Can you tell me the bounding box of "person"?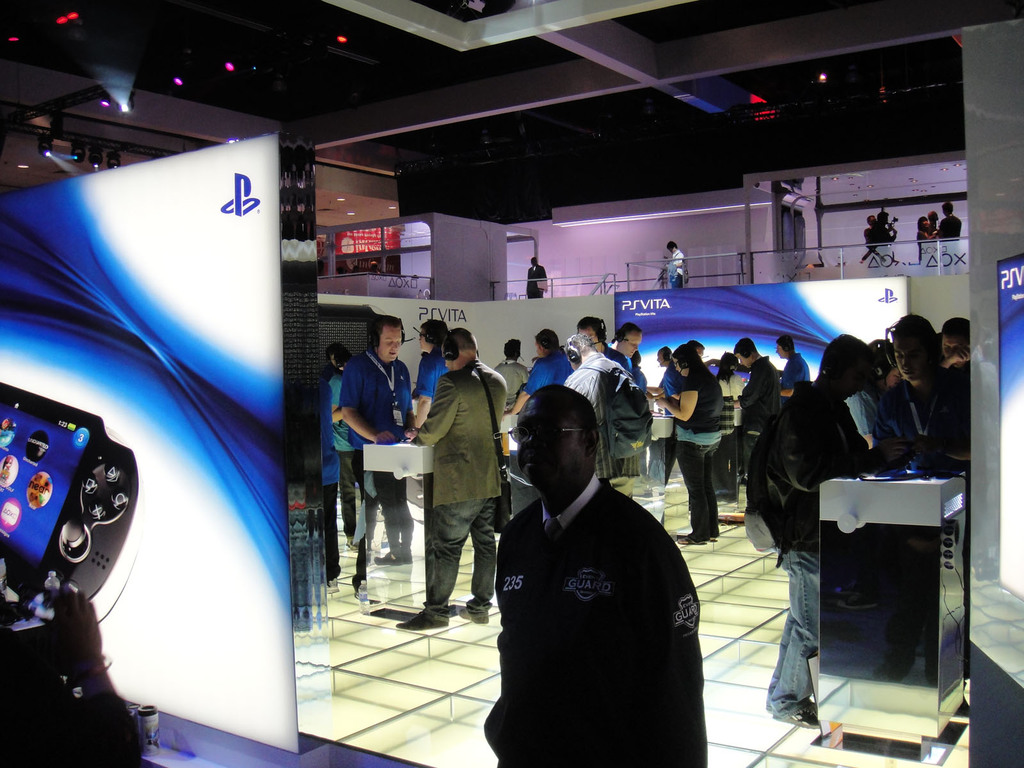
left=572, top=337, right=648, bottom=488.
